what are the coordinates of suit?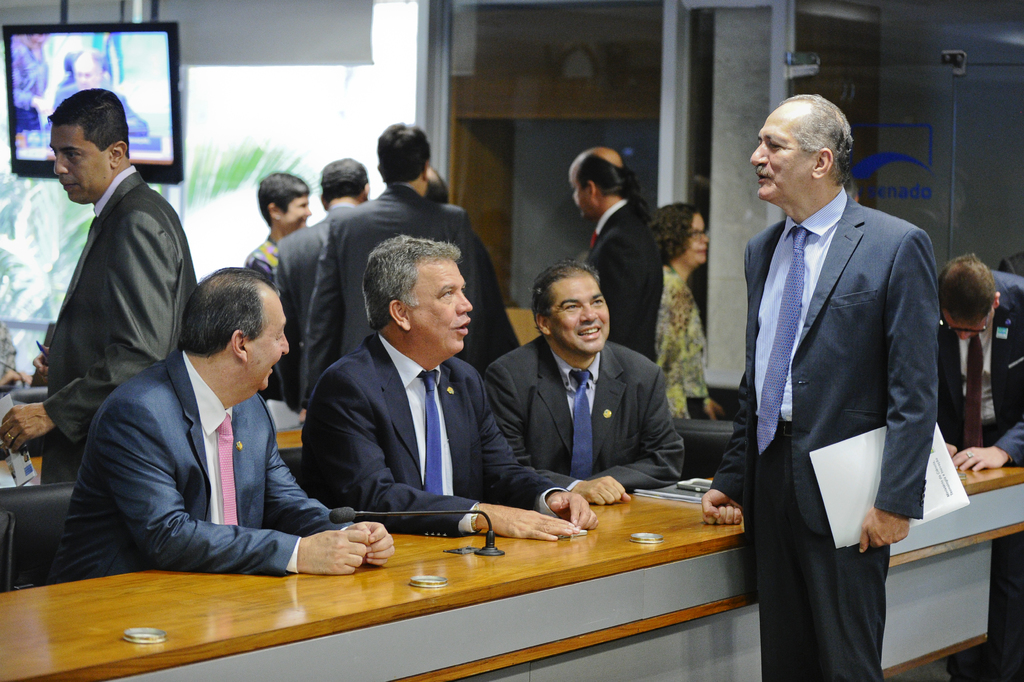
locate(301, 183, 482, 408).
